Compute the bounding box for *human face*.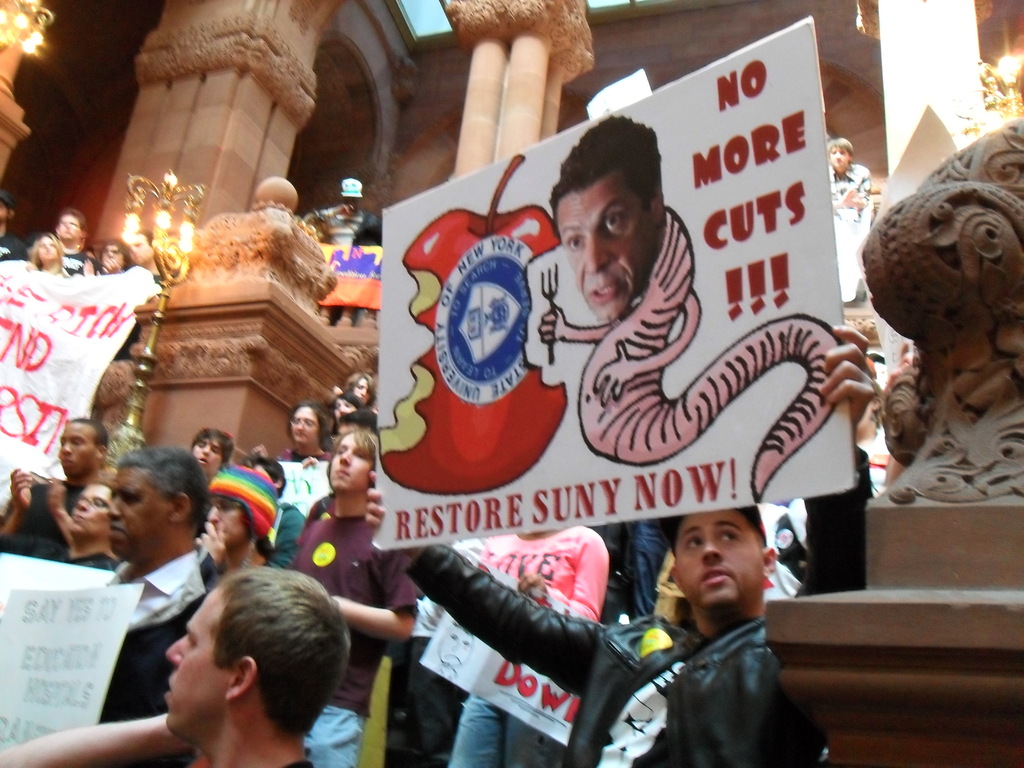
rect(677, 508, 766, 610).
